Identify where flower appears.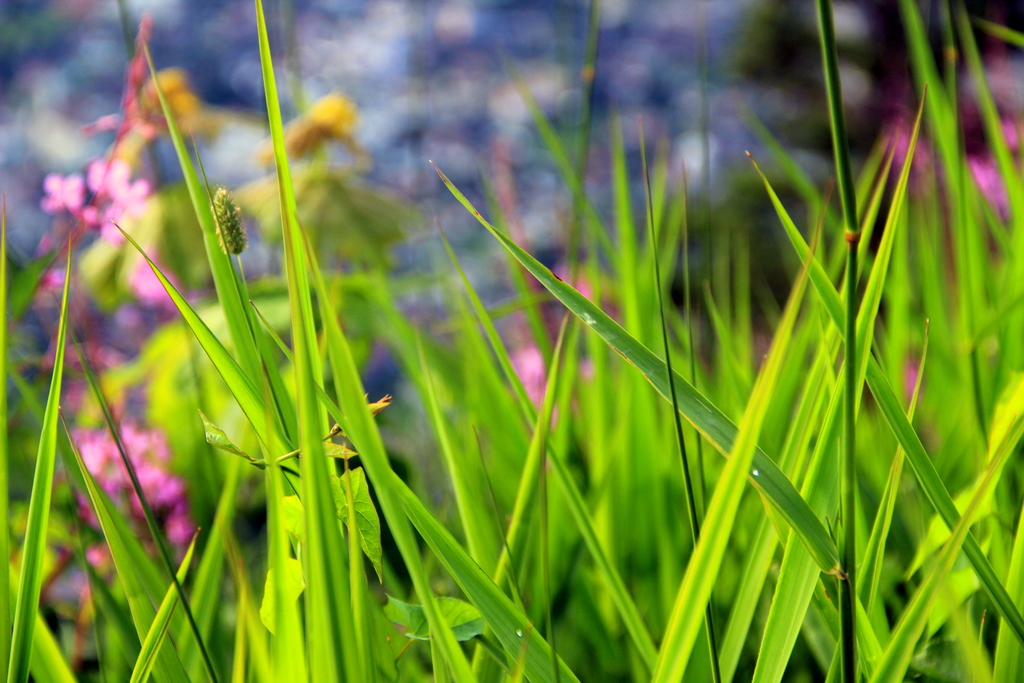
Appears at rect(998, 108, 1020, 149).
